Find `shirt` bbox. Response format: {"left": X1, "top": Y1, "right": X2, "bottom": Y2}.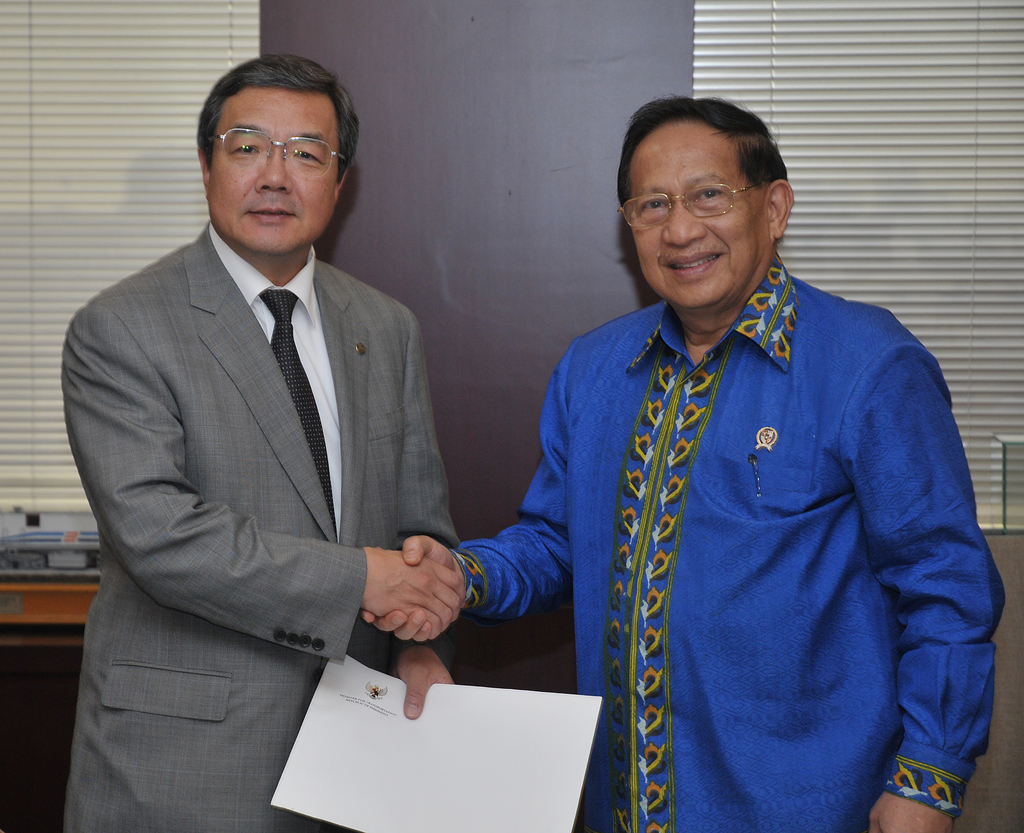
{"left": 446, "top": 251, "right": 1009, "bottom": 832}.
